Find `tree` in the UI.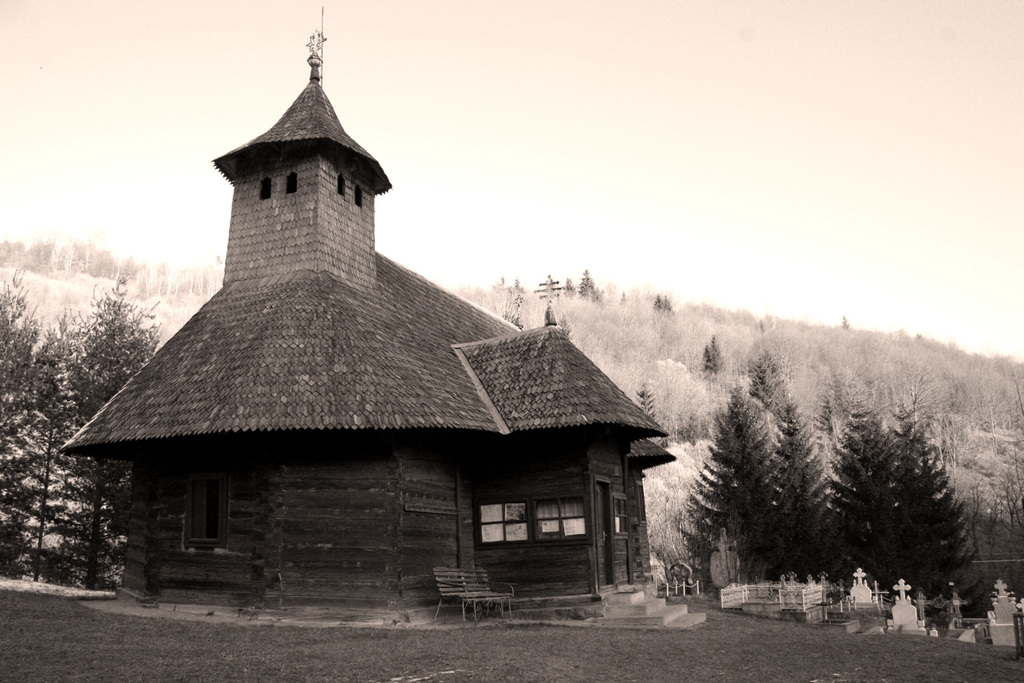
UI element at (576, 265, 608, 304).
